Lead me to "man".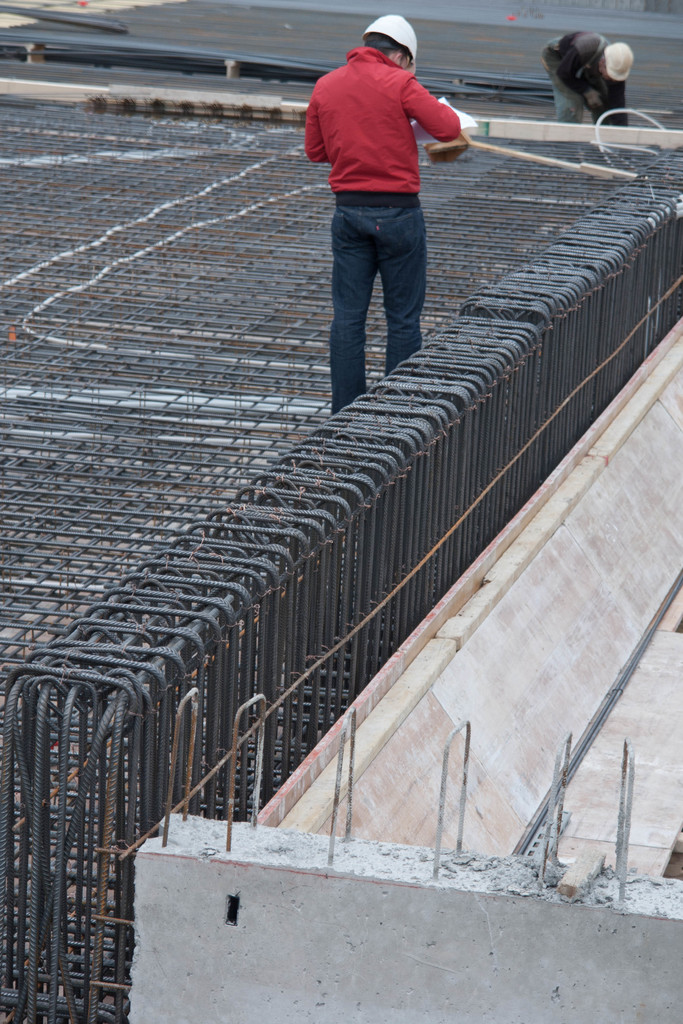
Lead to <box>306,7,471,424</box>.
